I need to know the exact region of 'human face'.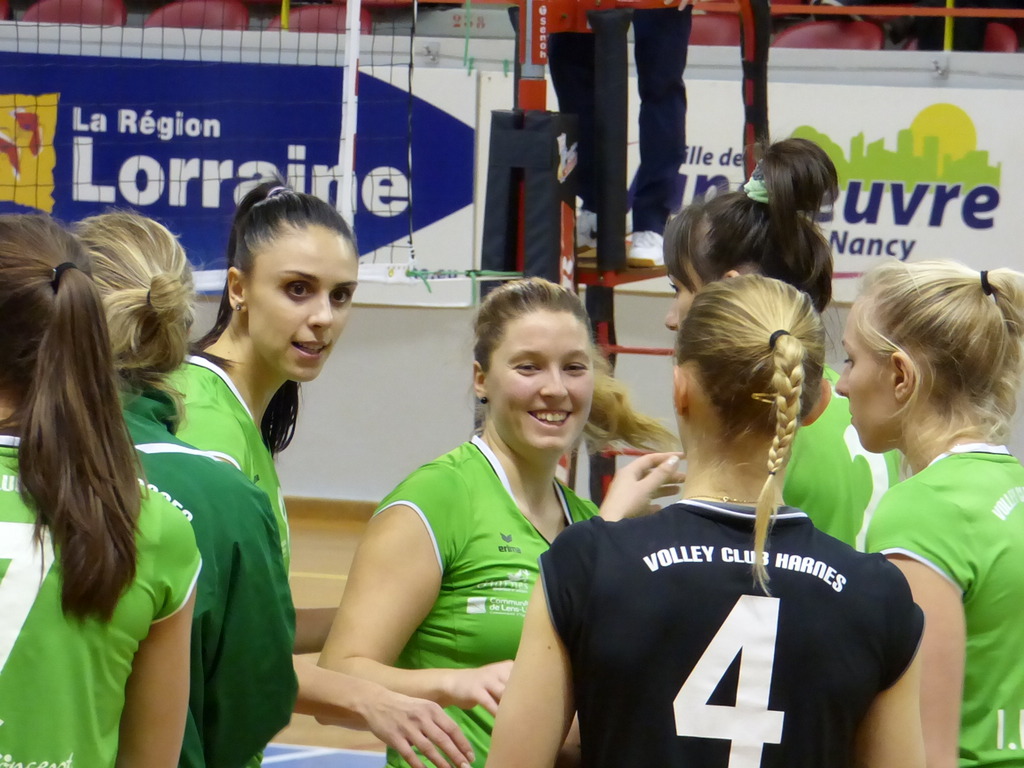
Region: (x1=666, y1=256, x2=720, y2=342).
